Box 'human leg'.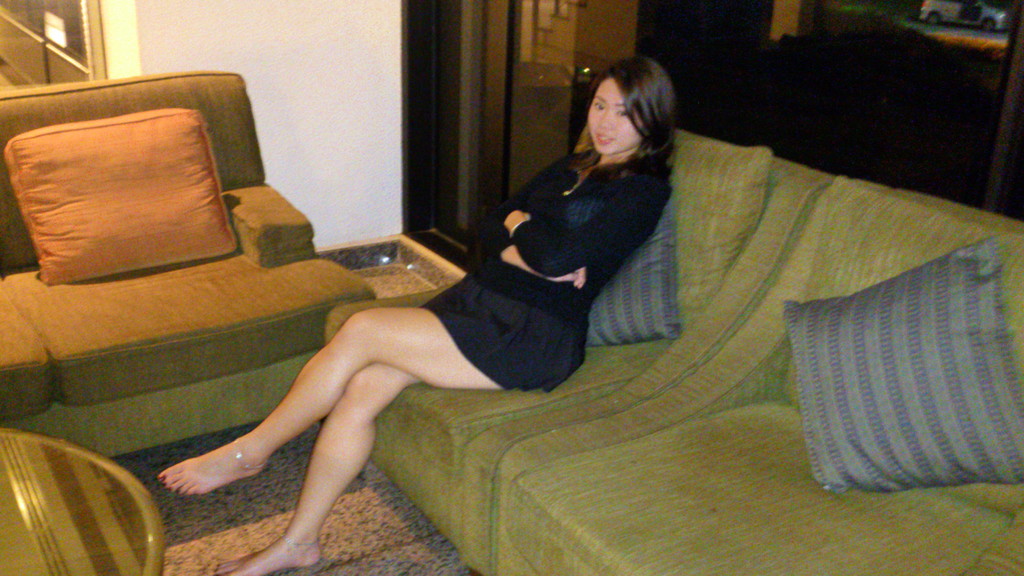
box(155, 287, 582, 500).
